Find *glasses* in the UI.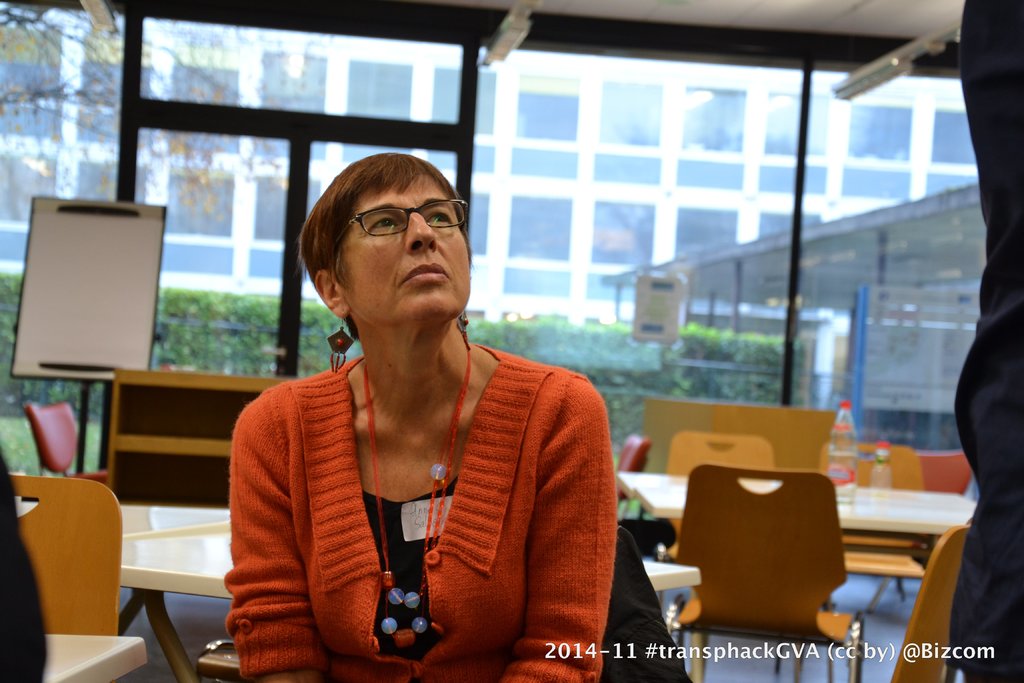
UI element at [328, 196, 472, 258].
